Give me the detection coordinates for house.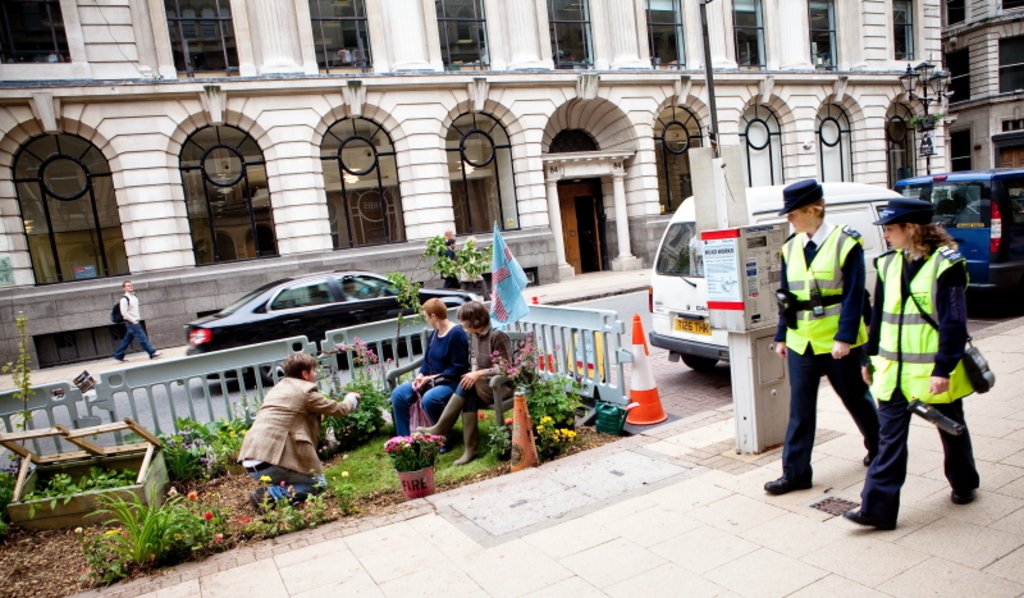
detection(0, 0, 954, 376).
